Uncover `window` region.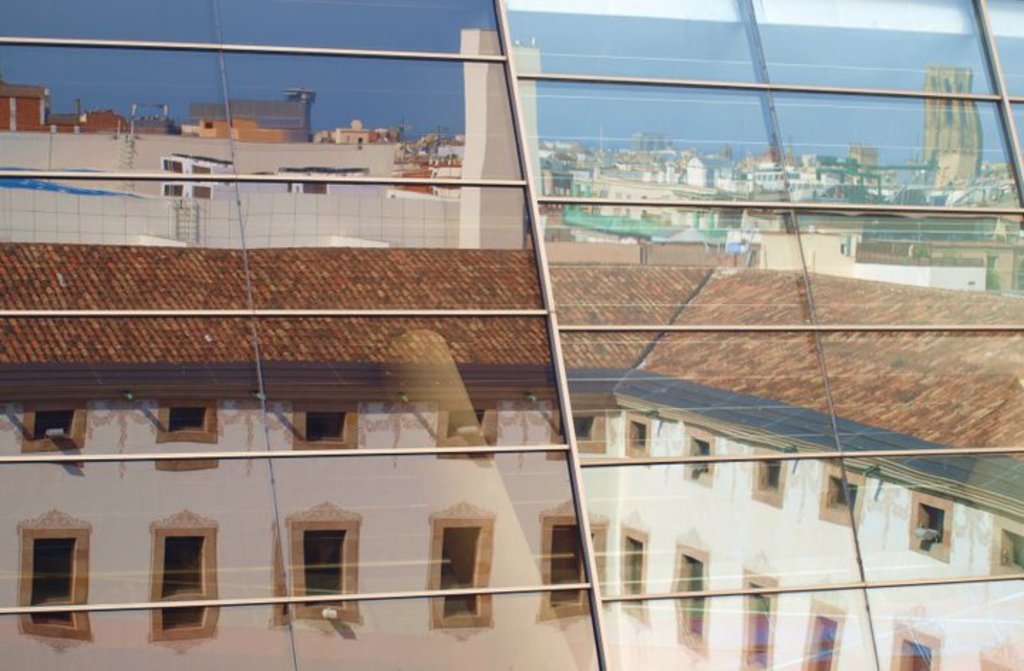
Uncovered: <region>20, 520, 84, 641</region>.
